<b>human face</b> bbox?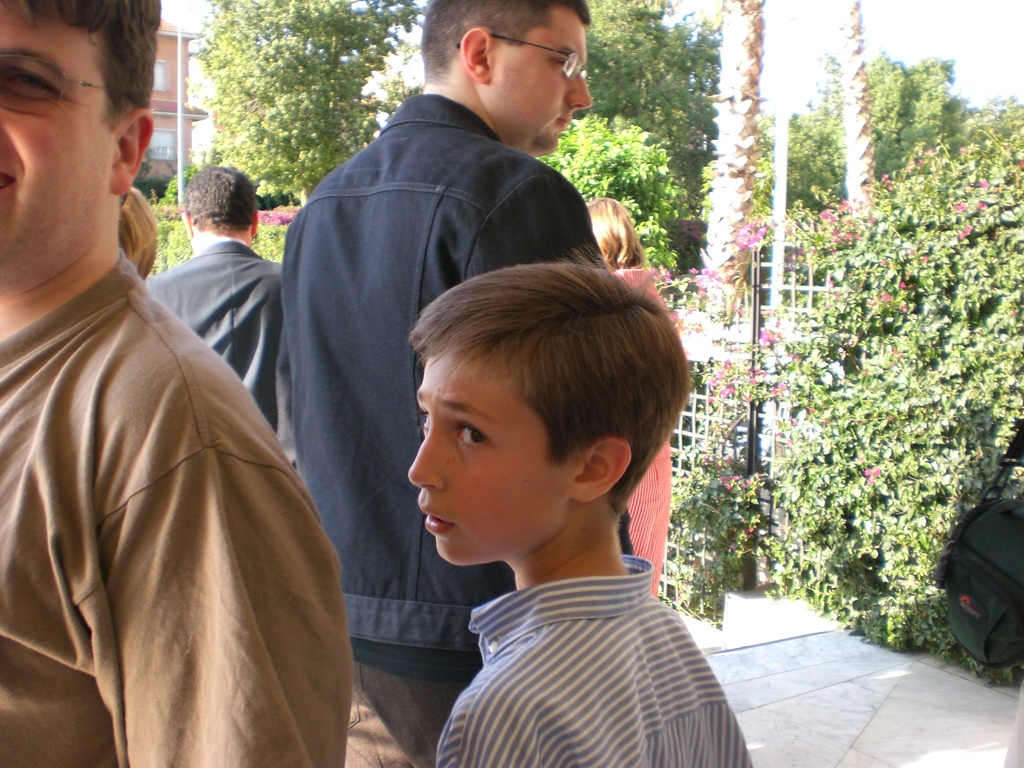
[495,16,594,154]
